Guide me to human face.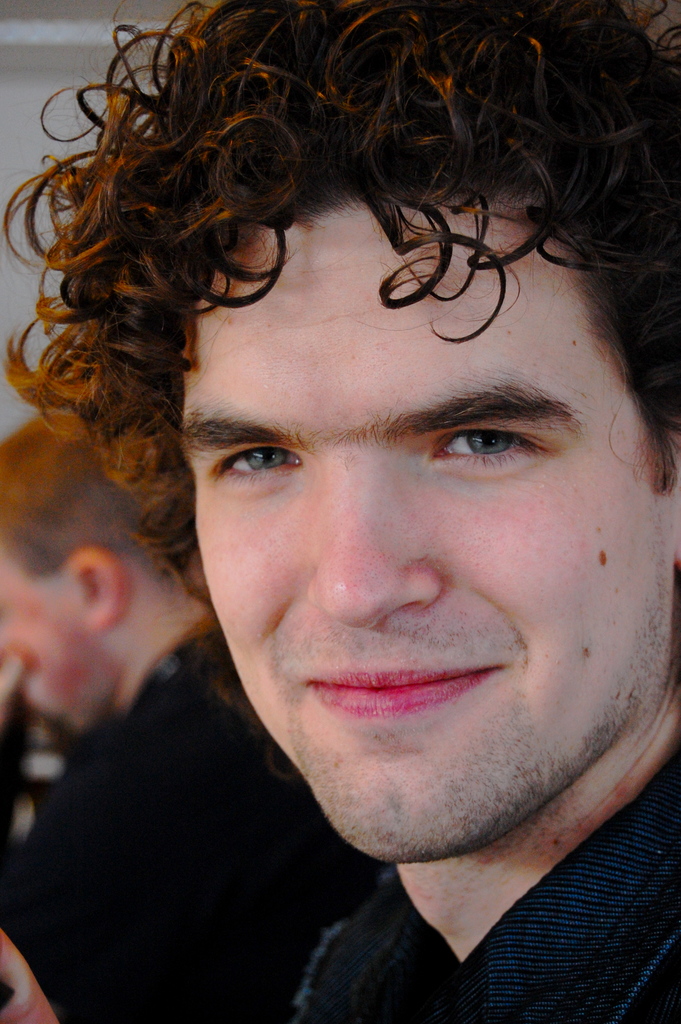
Guidance: 0,557,103,721.
